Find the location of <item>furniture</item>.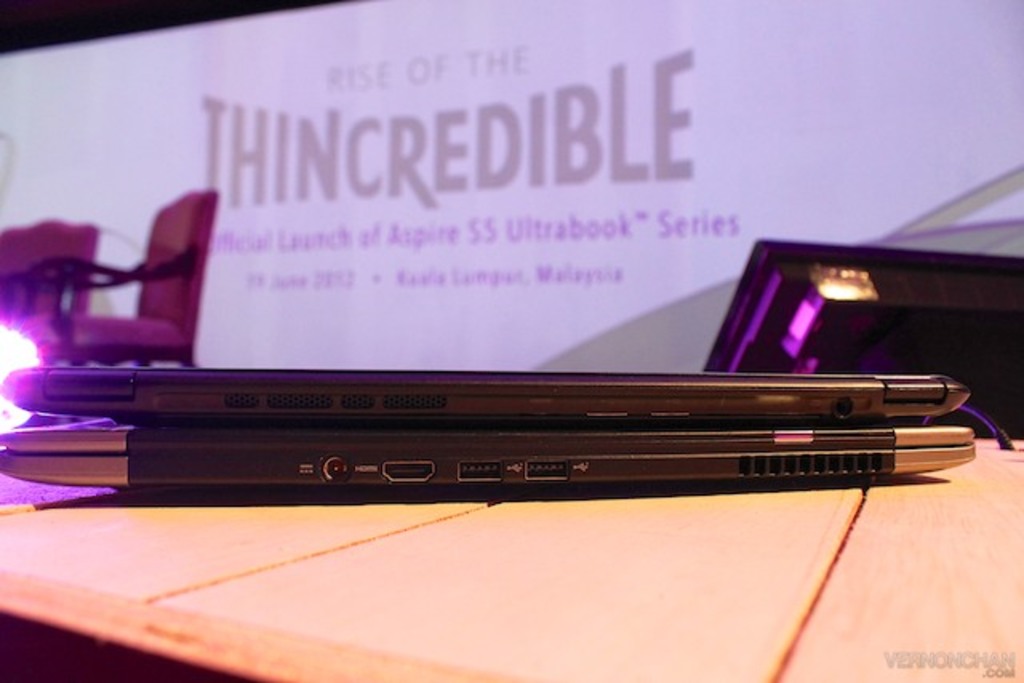
Location: pyautogui.locateOnScreen(0, 214, 93, 314).
